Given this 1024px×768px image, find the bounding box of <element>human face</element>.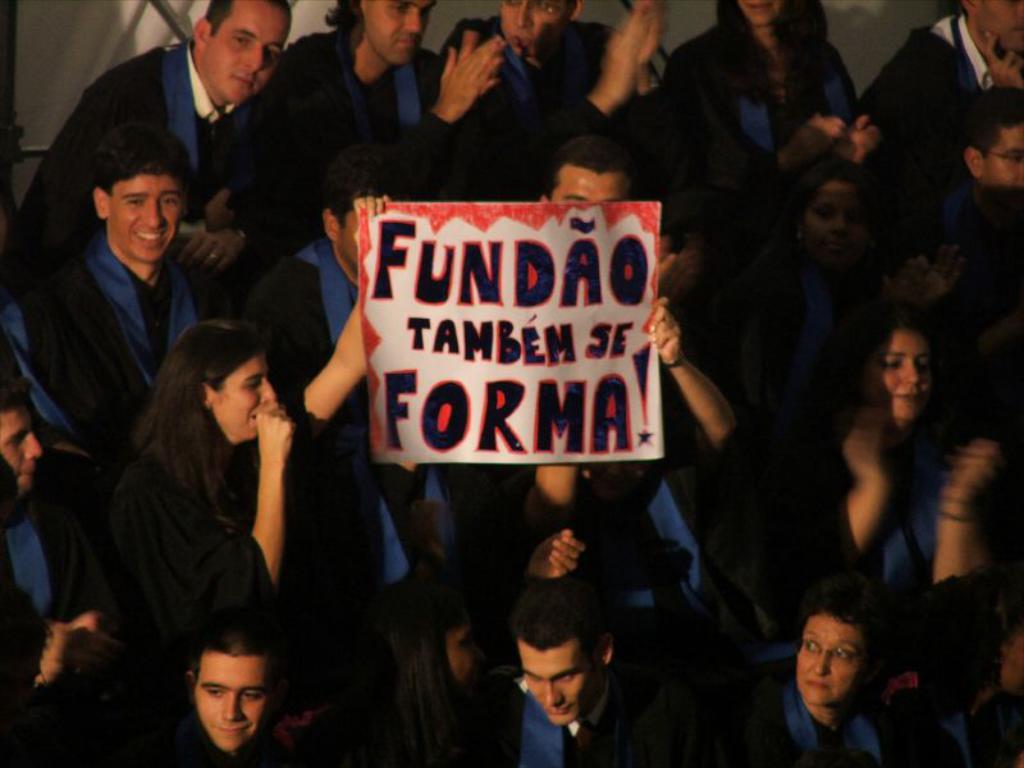
x1=746, y1=0, x2=781, y2=32.
